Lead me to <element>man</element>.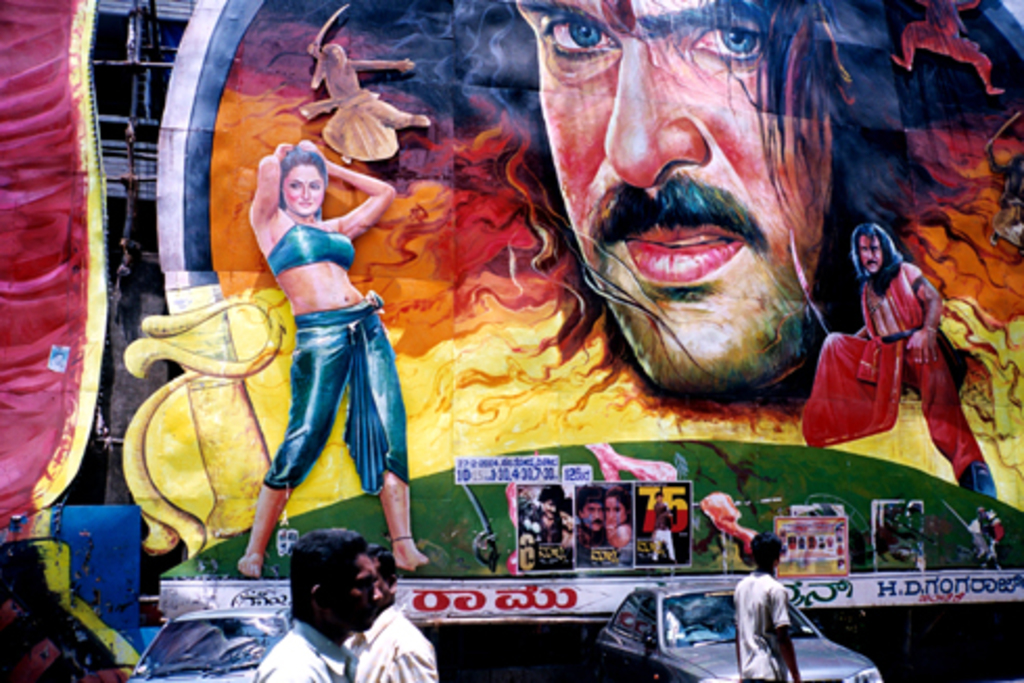
Lead to 972:510:999:564.
